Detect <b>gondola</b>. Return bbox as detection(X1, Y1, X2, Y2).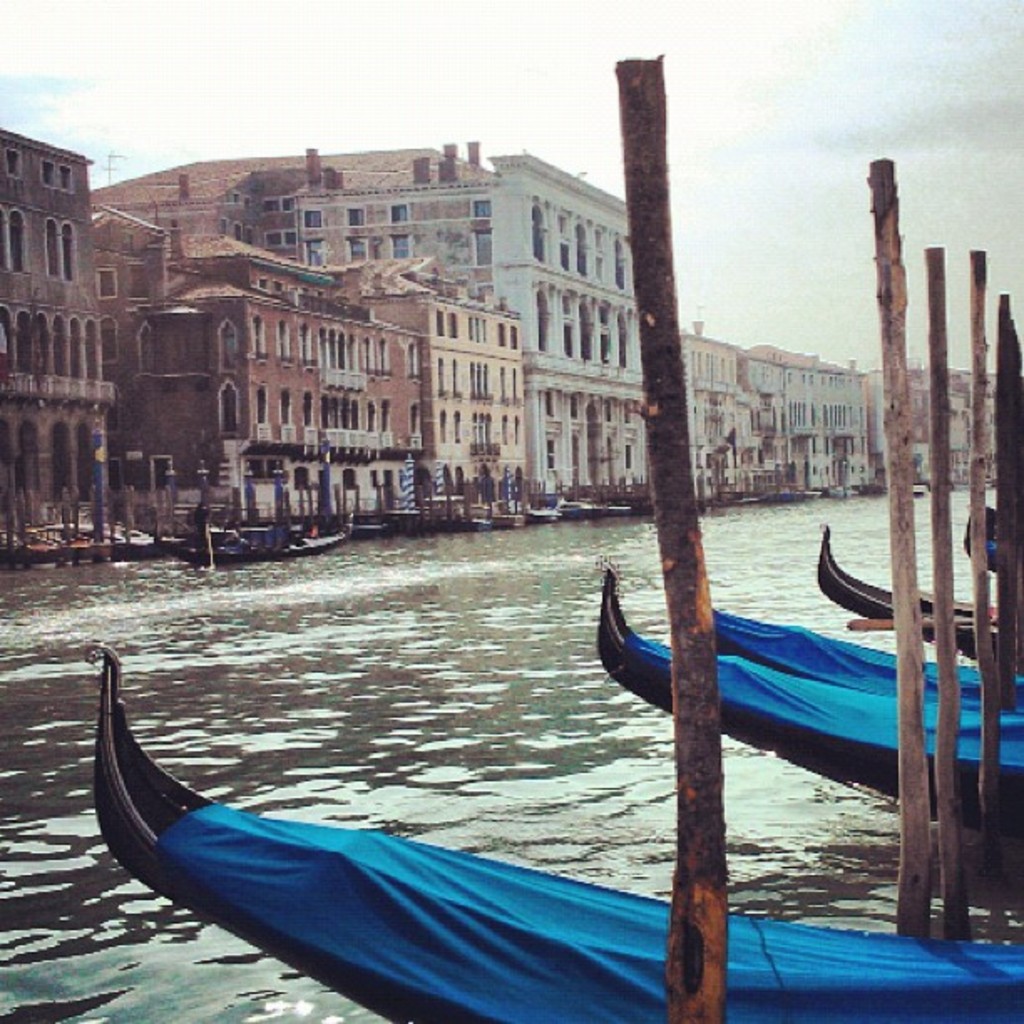
detection(808, 525, 1022, 659).
